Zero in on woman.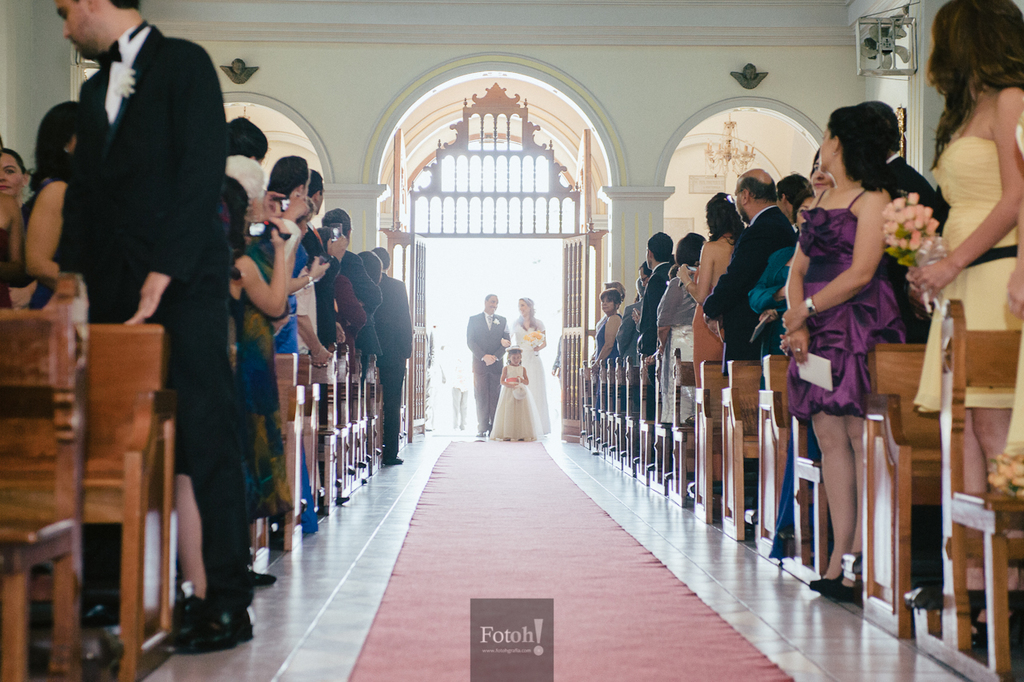
Zeroed in: select_region(15, 102, 82, 310).
